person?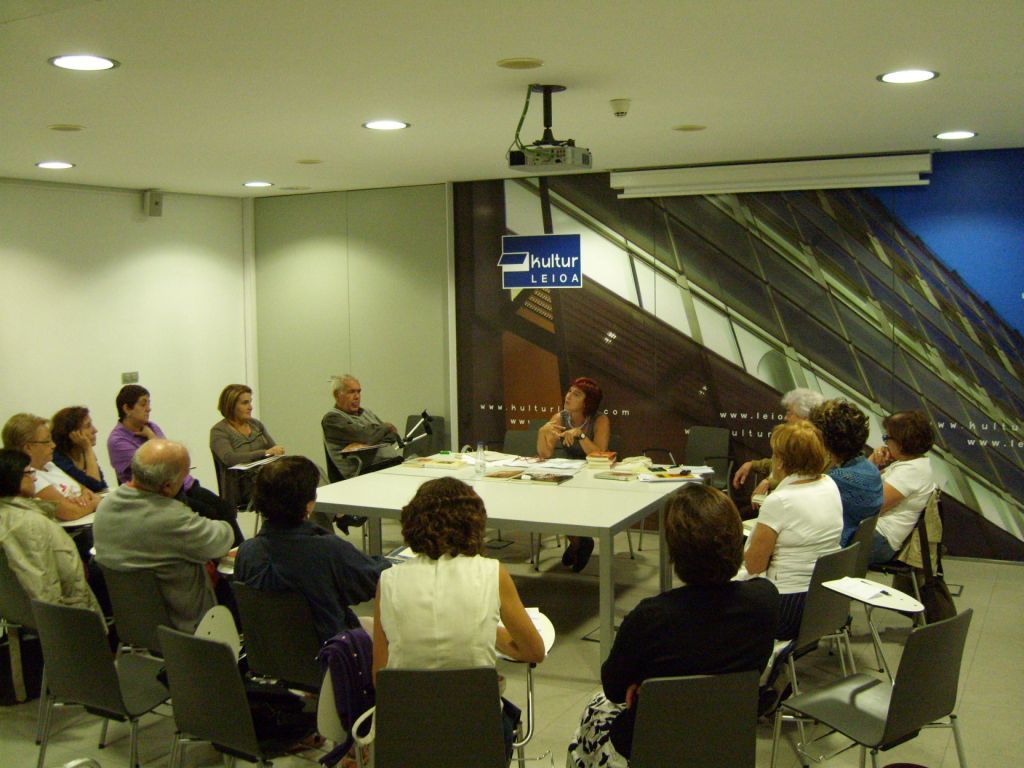
{"x1": 206, "y1": 384, "x2": 378, "y2": 519}
